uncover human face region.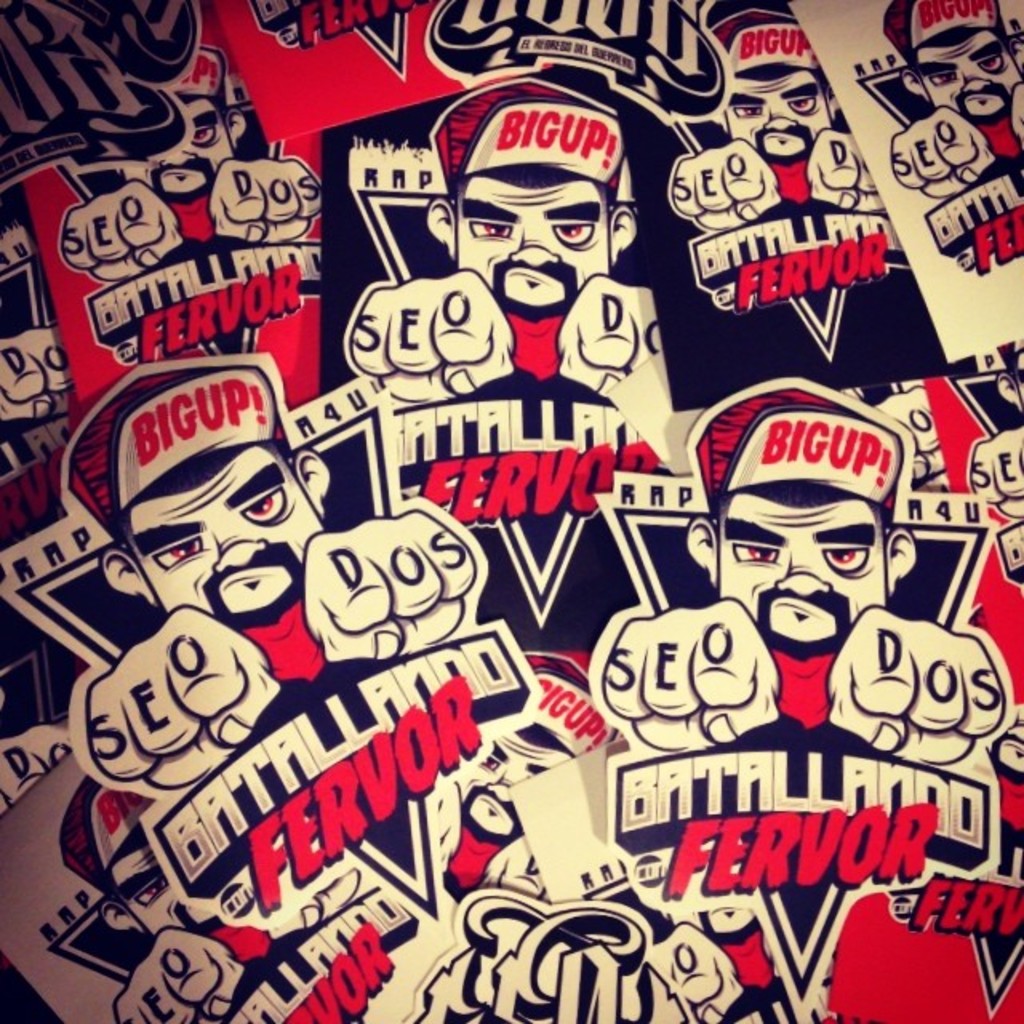
Uncovered: <region>126, 438, 323, 624</region>.
